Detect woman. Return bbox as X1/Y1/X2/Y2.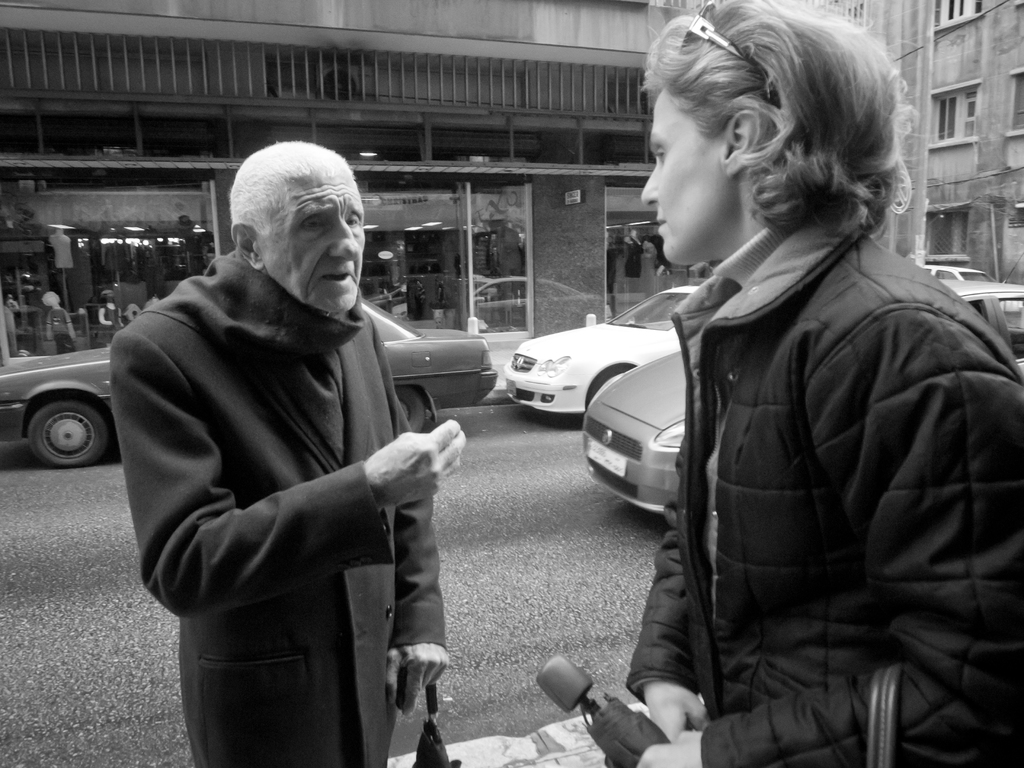
554/0/961/767.
